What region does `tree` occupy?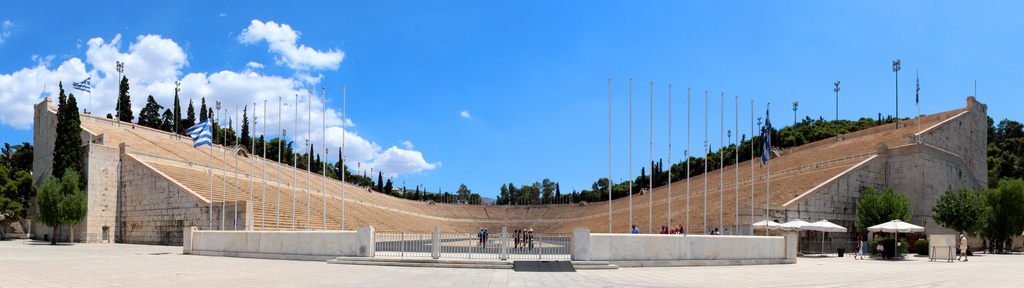
bbox(54, 76, 84, 180).
